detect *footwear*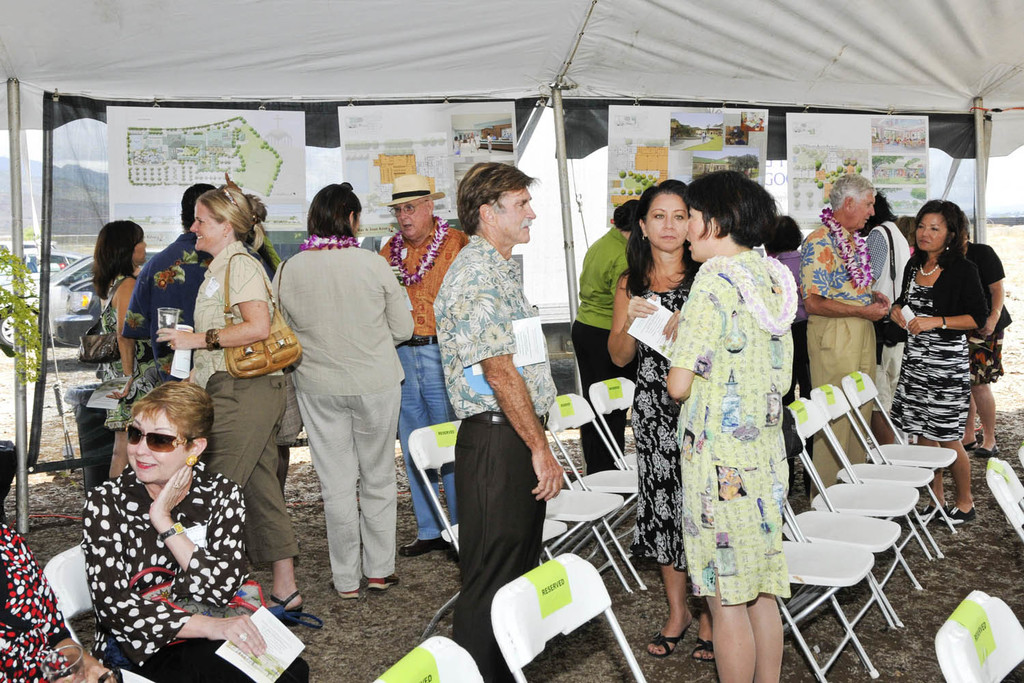
detection(366, 576, 399, 589)
